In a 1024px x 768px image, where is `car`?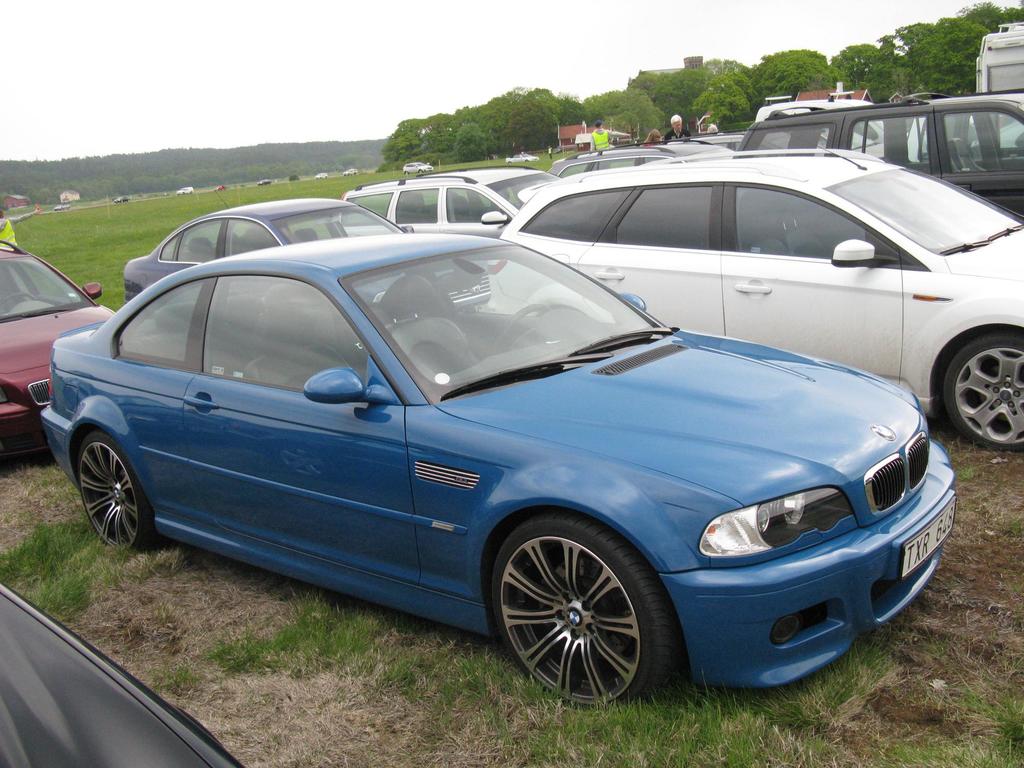
(732,87,1023,220).
